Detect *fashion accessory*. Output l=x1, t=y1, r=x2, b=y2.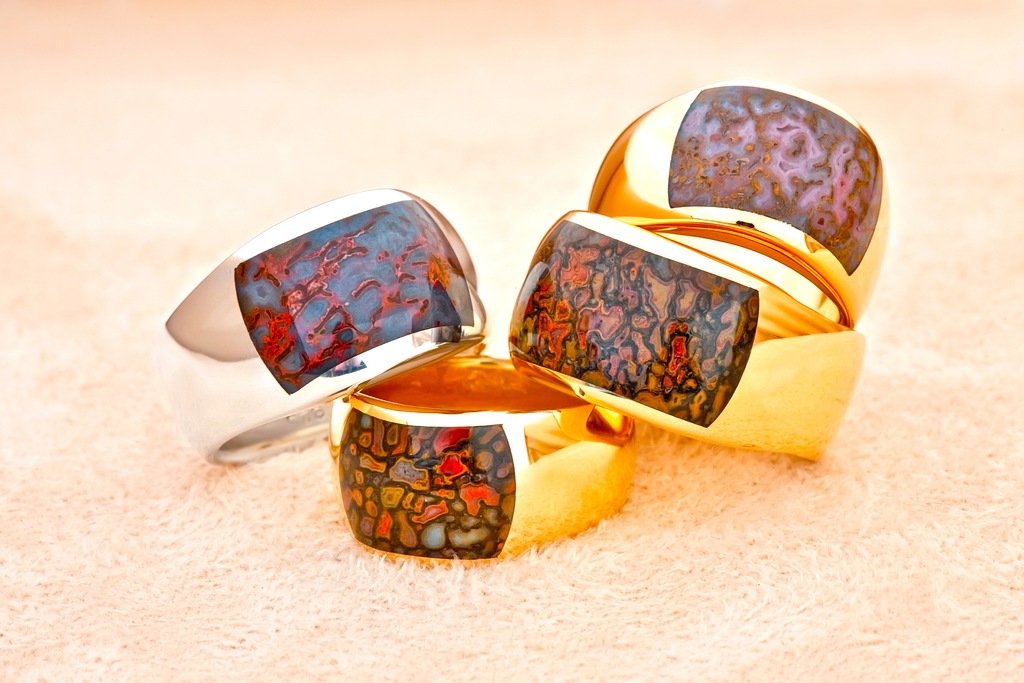
l=507, t=209, r=867, b=468.
